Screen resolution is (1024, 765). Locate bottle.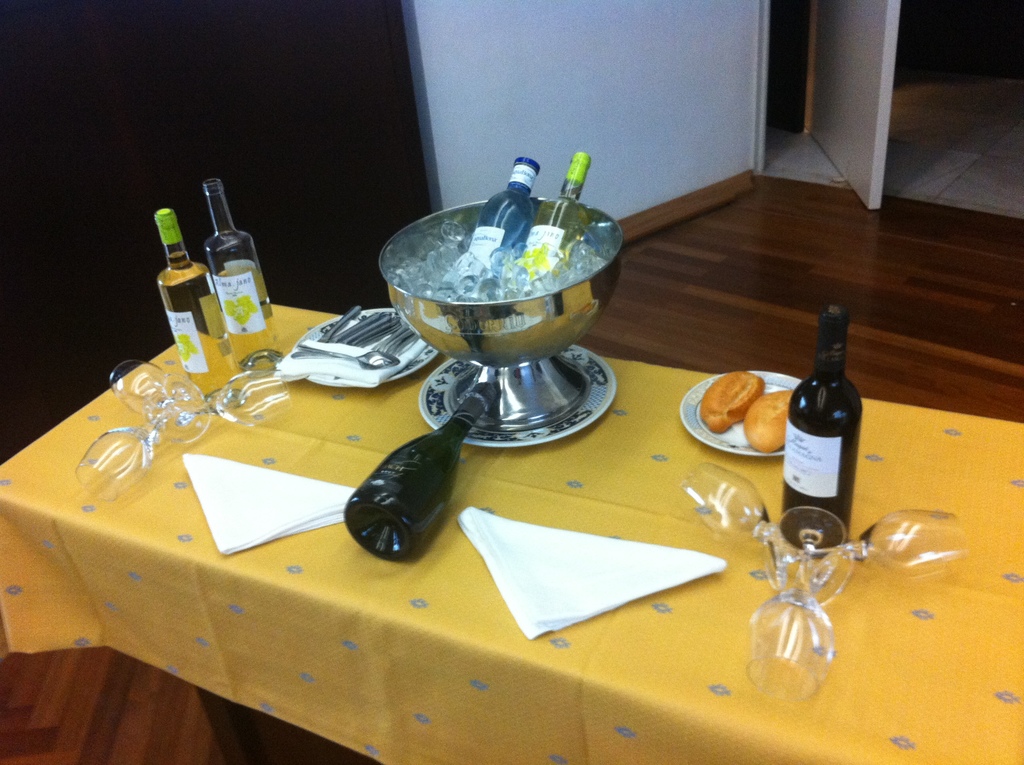
crop(345, 378, 499, 567).
